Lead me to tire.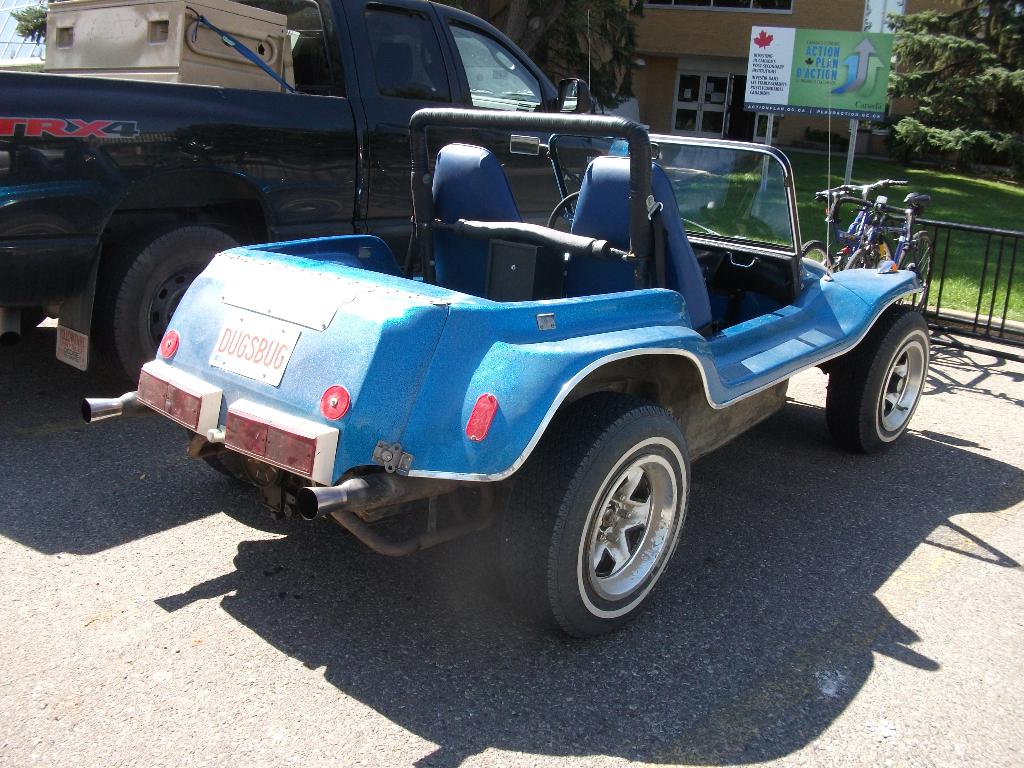
Lead to l=525, t=403, r=693, b=639.
